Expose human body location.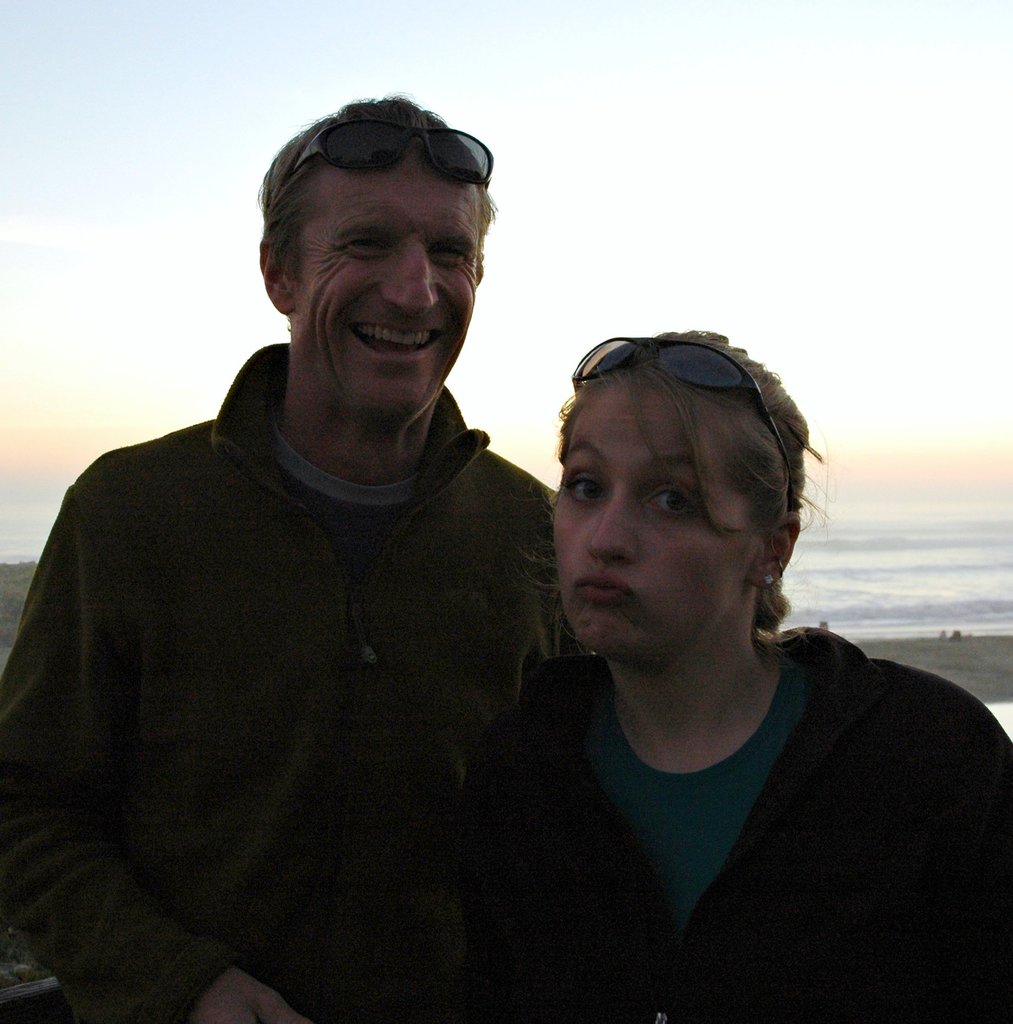
Exposed at left=359, top=624, right=1012, bottom=1023.
